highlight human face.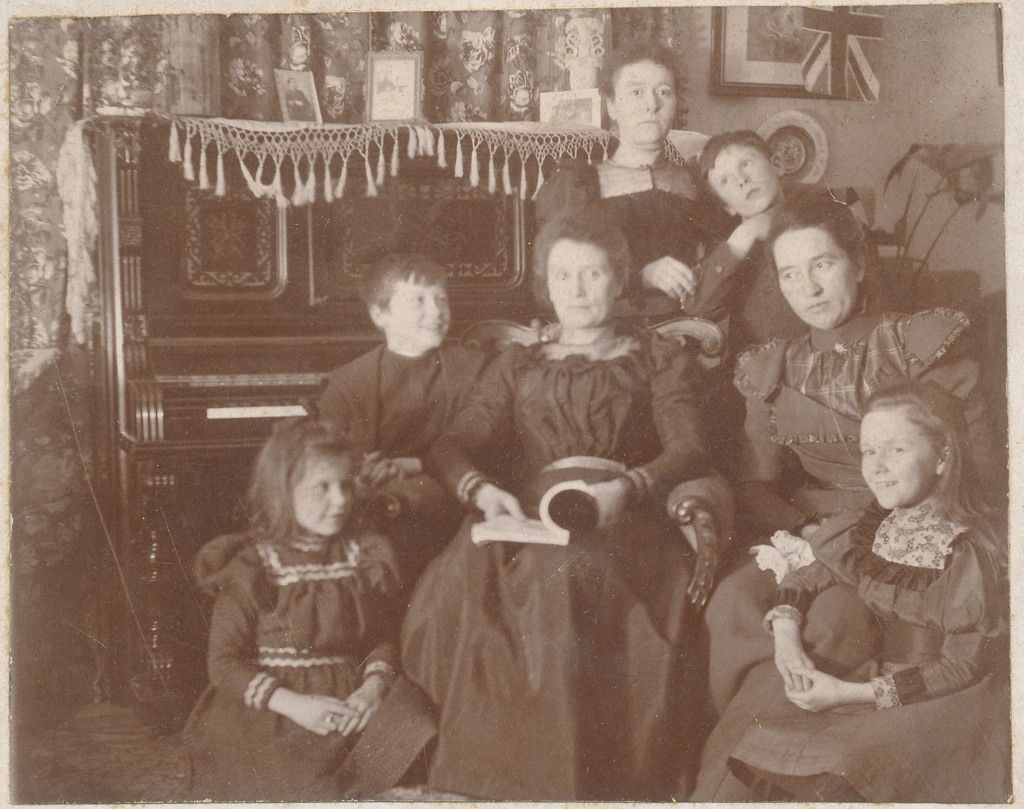
Highlighted region: box=[705, 143, 775, 215].
